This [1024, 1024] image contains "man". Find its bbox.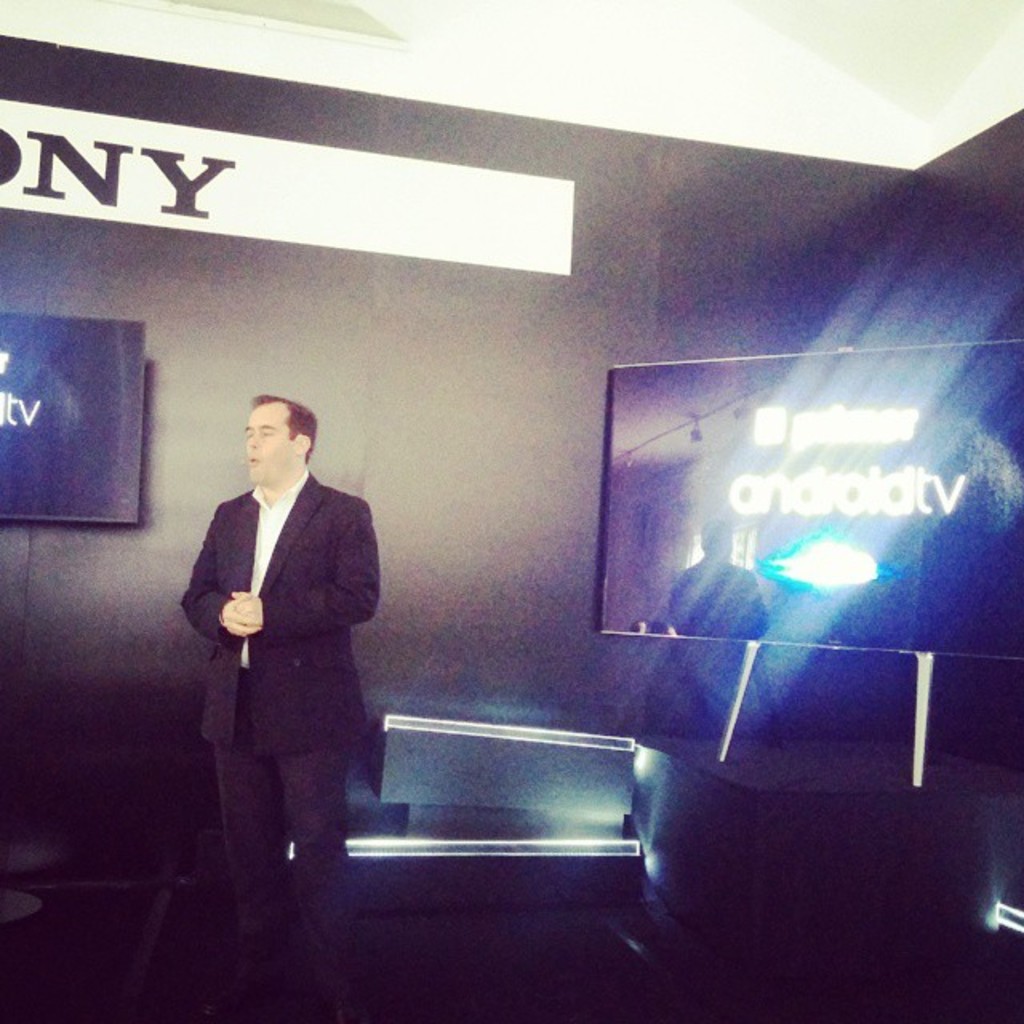
Rect(166, 394, 368, 997).
